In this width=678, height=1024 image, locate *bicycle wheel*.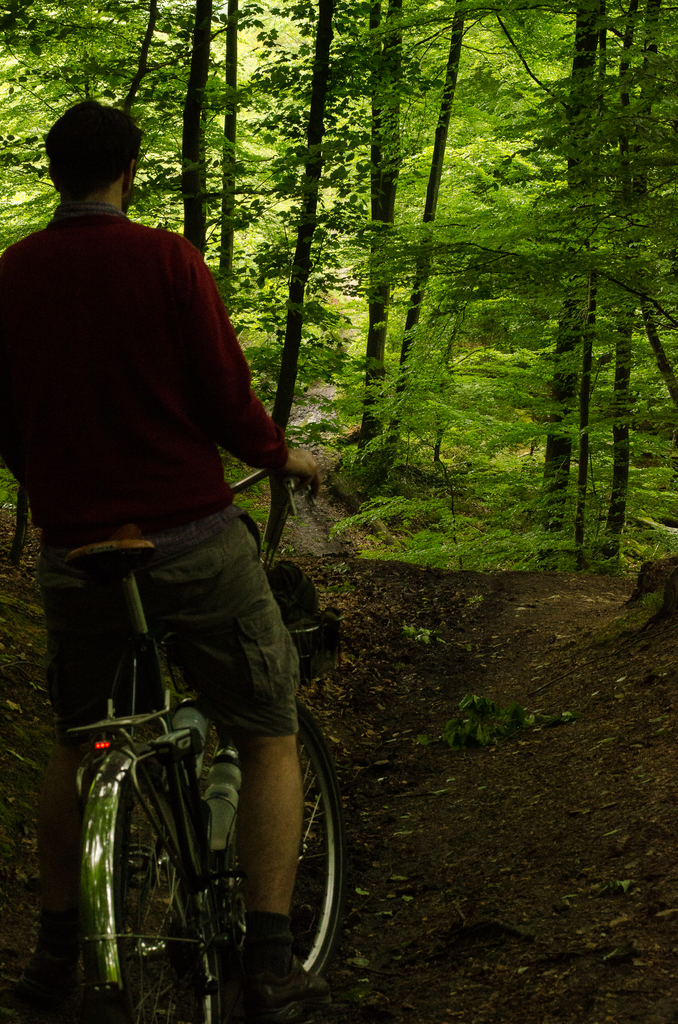
Bounding box: bbox=[98, 693, 343, 1023].
